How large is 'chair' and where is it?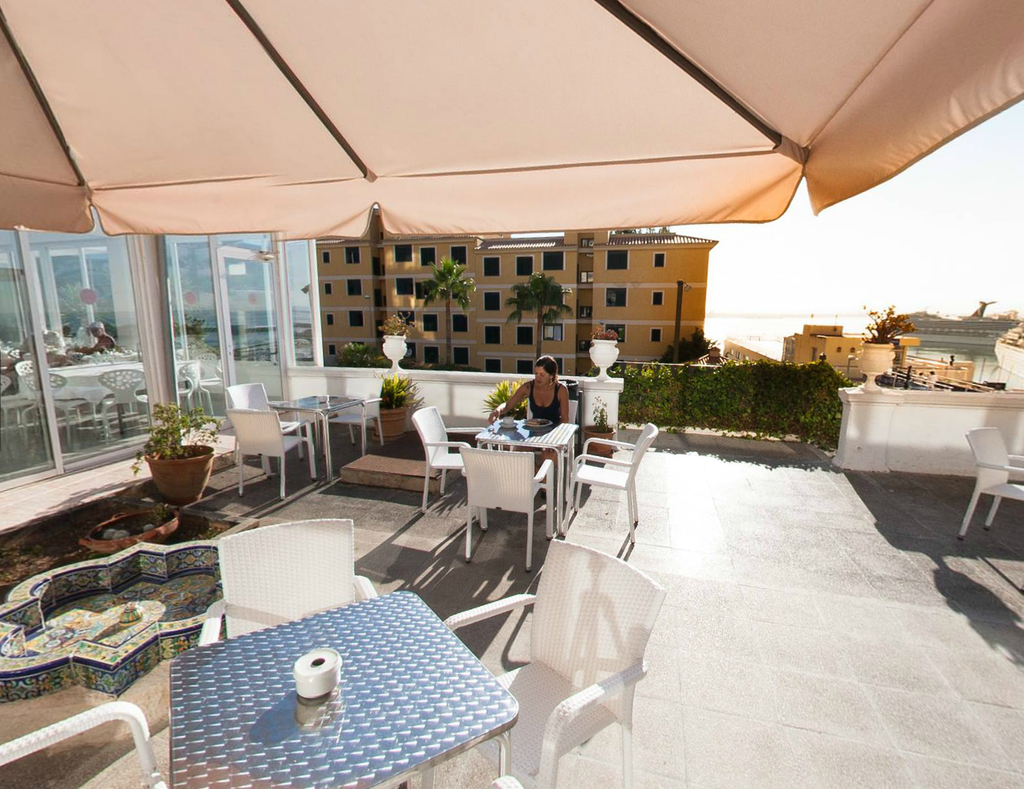
Bounding box: BBox(223, 381, 307, 462).
